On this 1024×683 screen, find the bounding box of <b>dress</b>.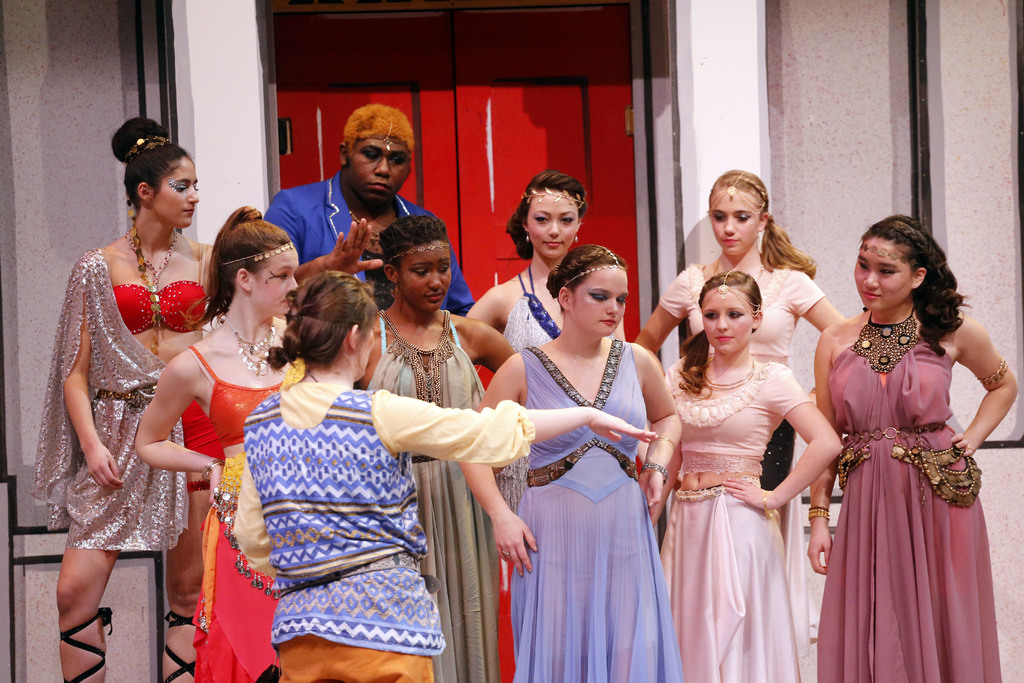
Bounding box: (367,309,502,682).
